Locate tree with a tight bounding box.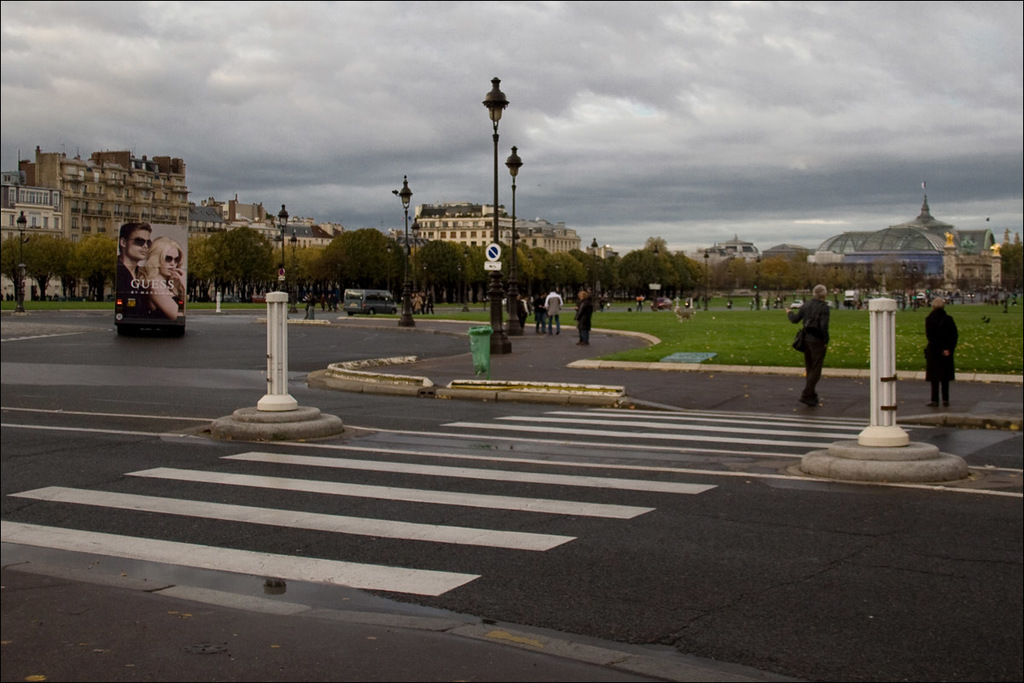
left=515, top=246, right=553, bottom=306.
